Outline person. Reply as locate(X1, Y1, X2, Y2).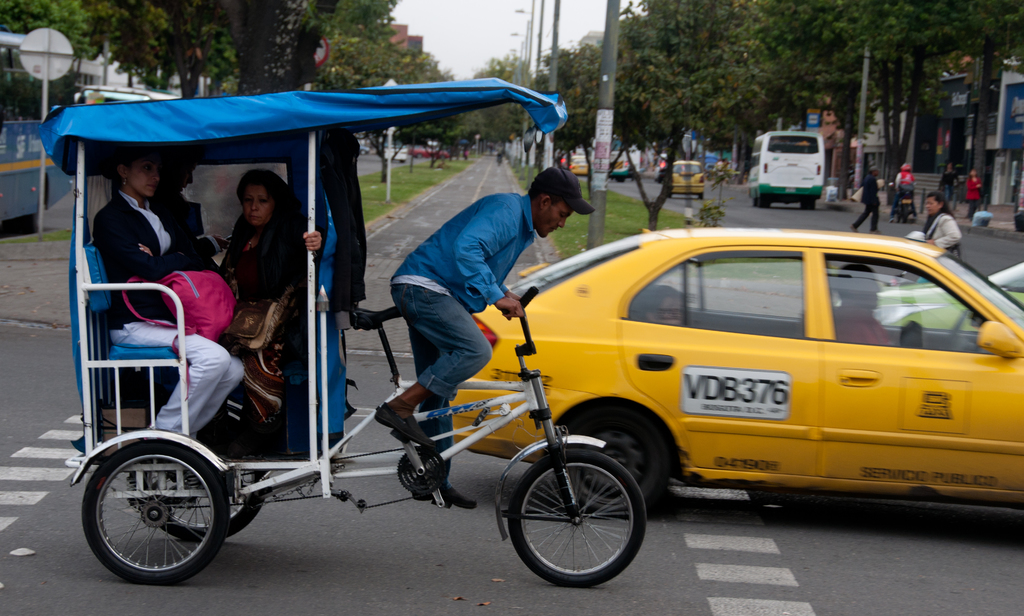
locate(886, 164, 917, 221).
